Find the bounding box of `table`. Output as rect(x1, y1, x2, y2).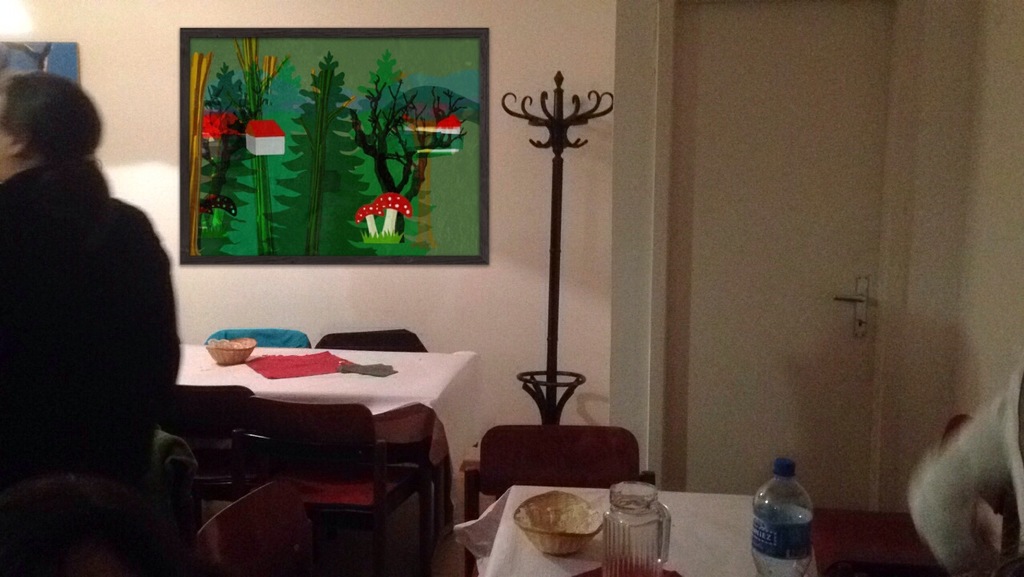
rect(464, 481, 824, 576).
